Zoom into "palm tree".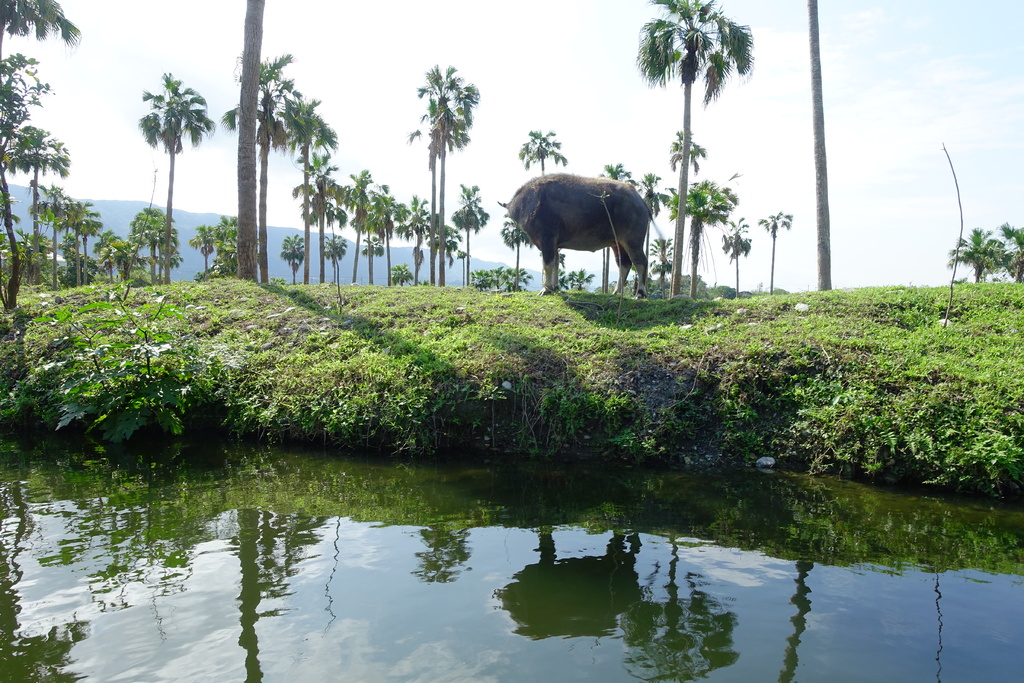
Zoom target: 397/199/440/292.
